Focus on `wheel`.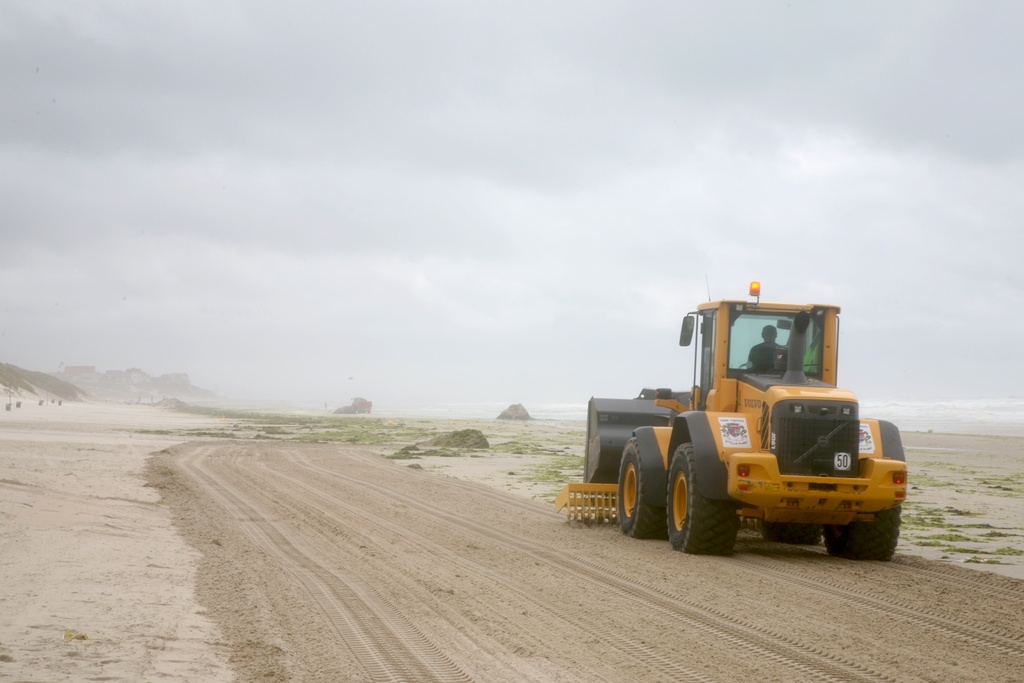
Focused at <region>827, 504, 900, 558</region>.
